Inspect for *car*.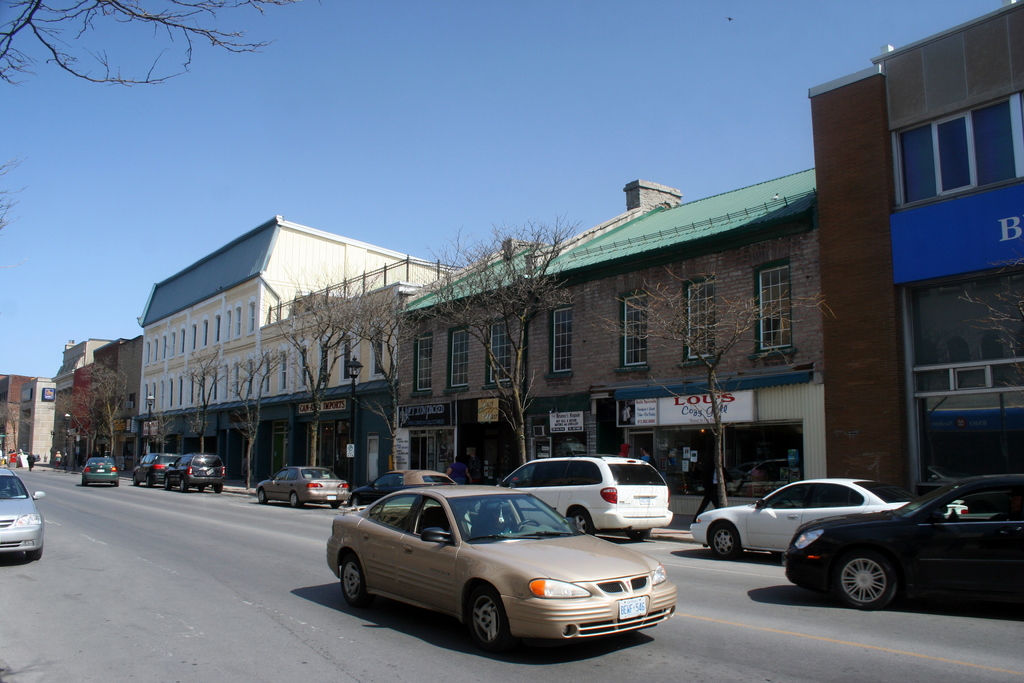
Inspection: Rect(133, 452, 186, 488).
